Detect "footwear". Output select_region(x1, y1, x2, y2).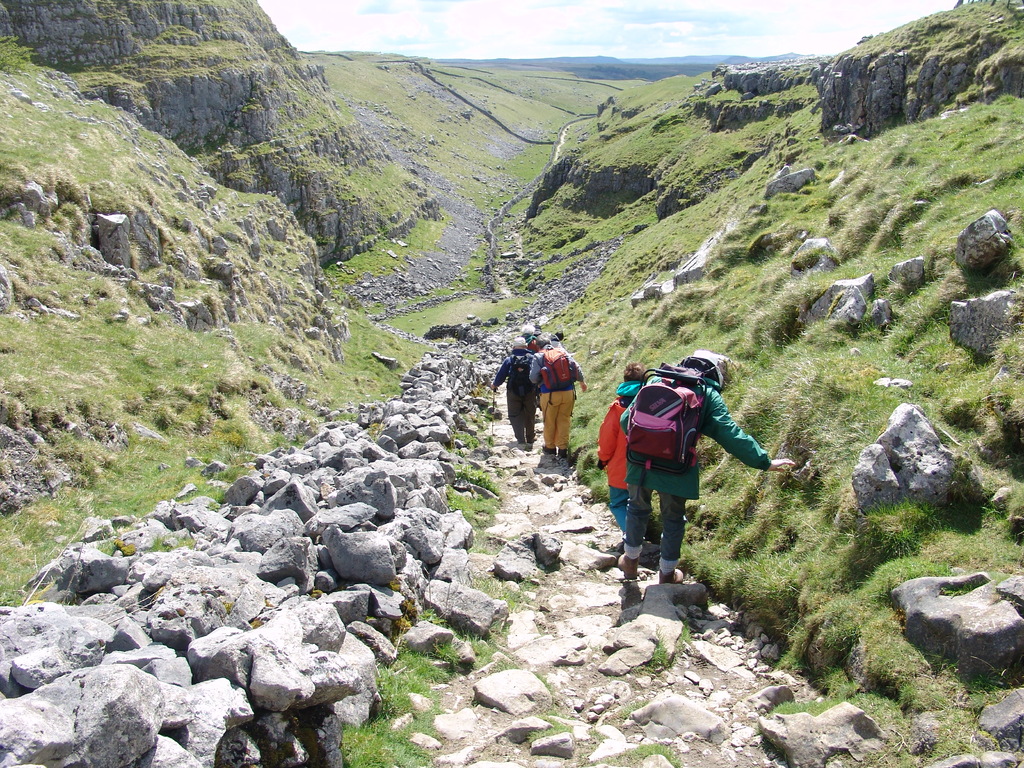
select_region(530, 436, 538, 445).
